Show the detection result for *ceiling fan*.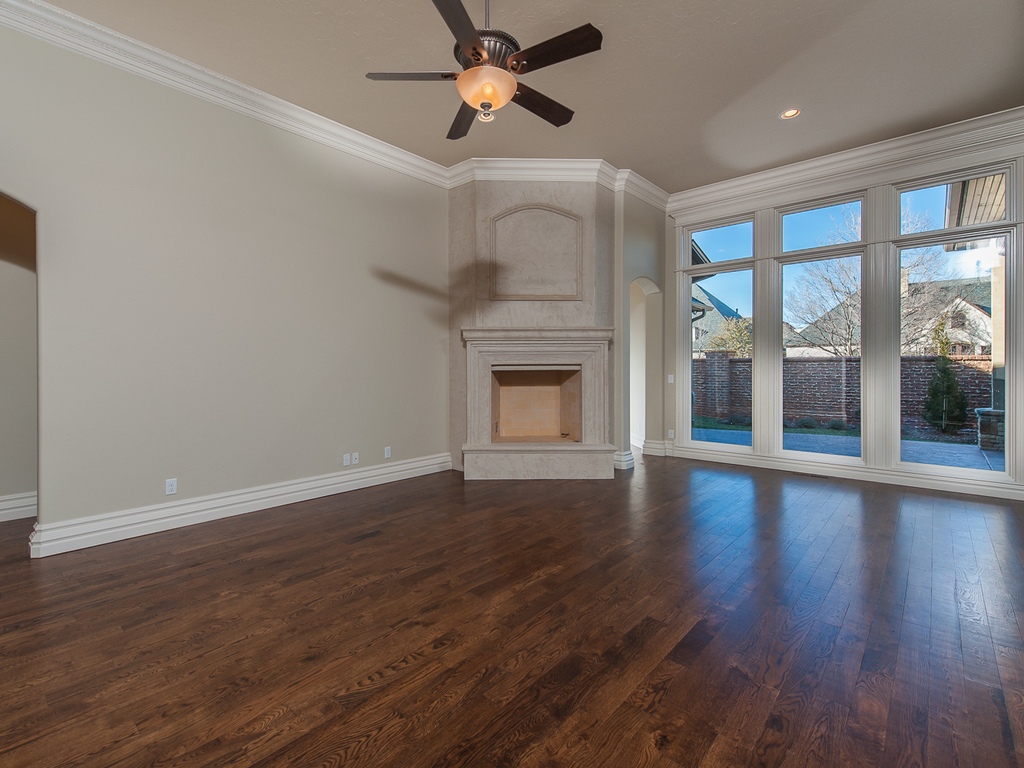
bbox(349, 4, 605, 137).
